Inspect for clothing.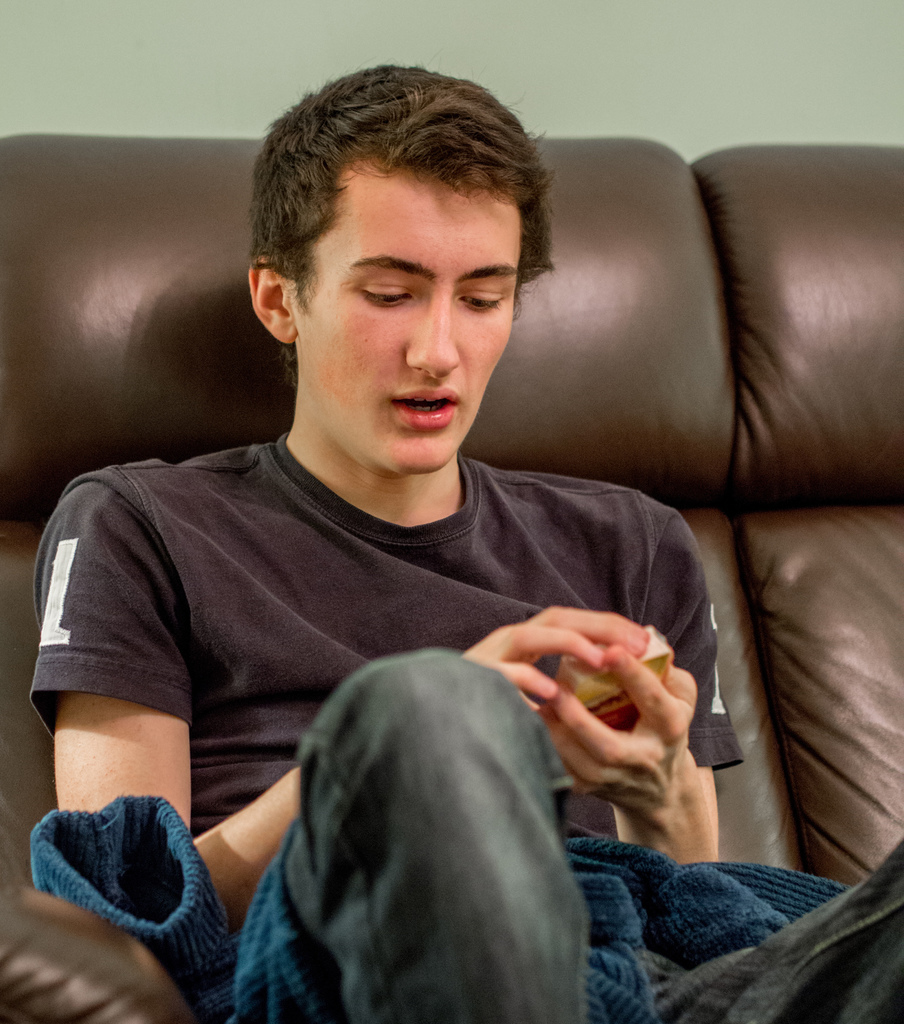
Inspection: box(149, 792, 851, 1007).
